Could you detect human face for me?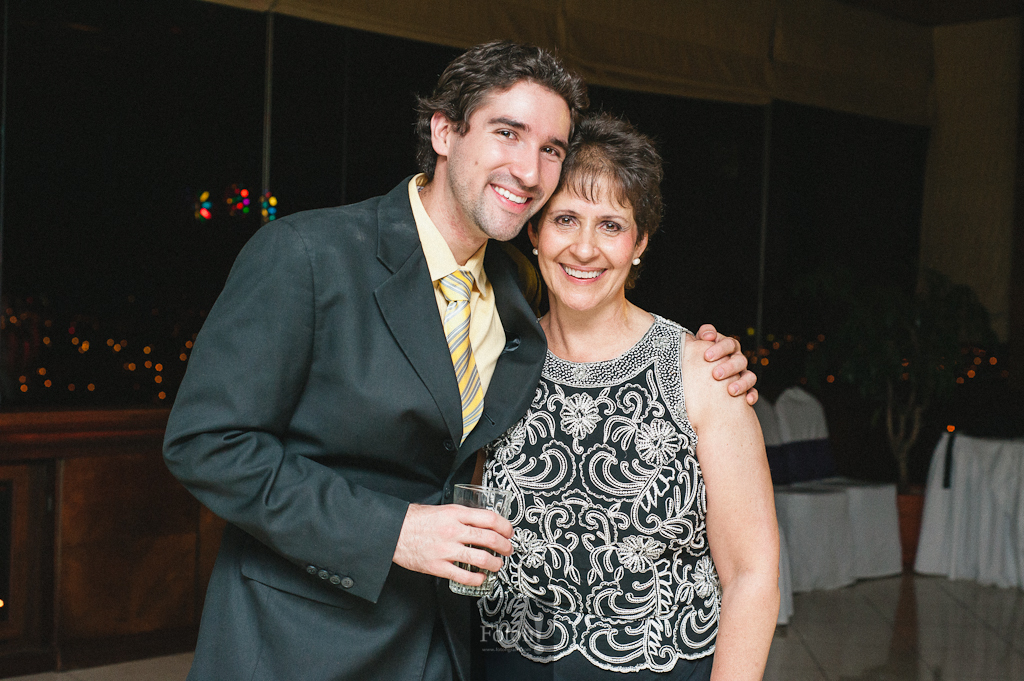
Detection result: box=[531, 159, 642, 305].
